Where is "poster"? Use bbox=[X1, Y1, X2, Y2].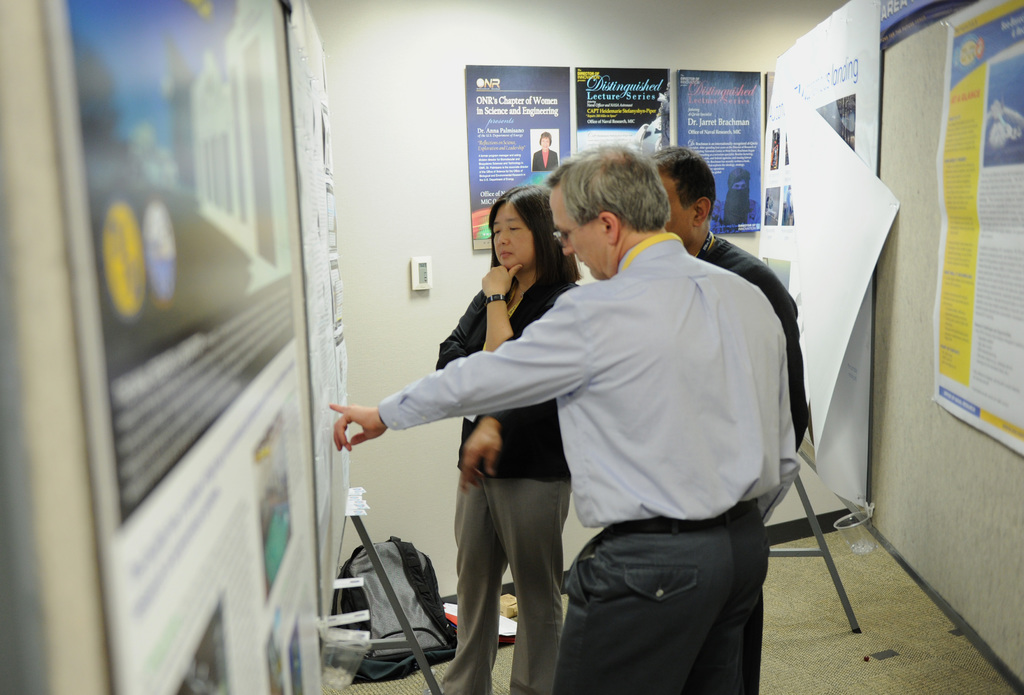
bbox=[464, 65, 574, 254].
